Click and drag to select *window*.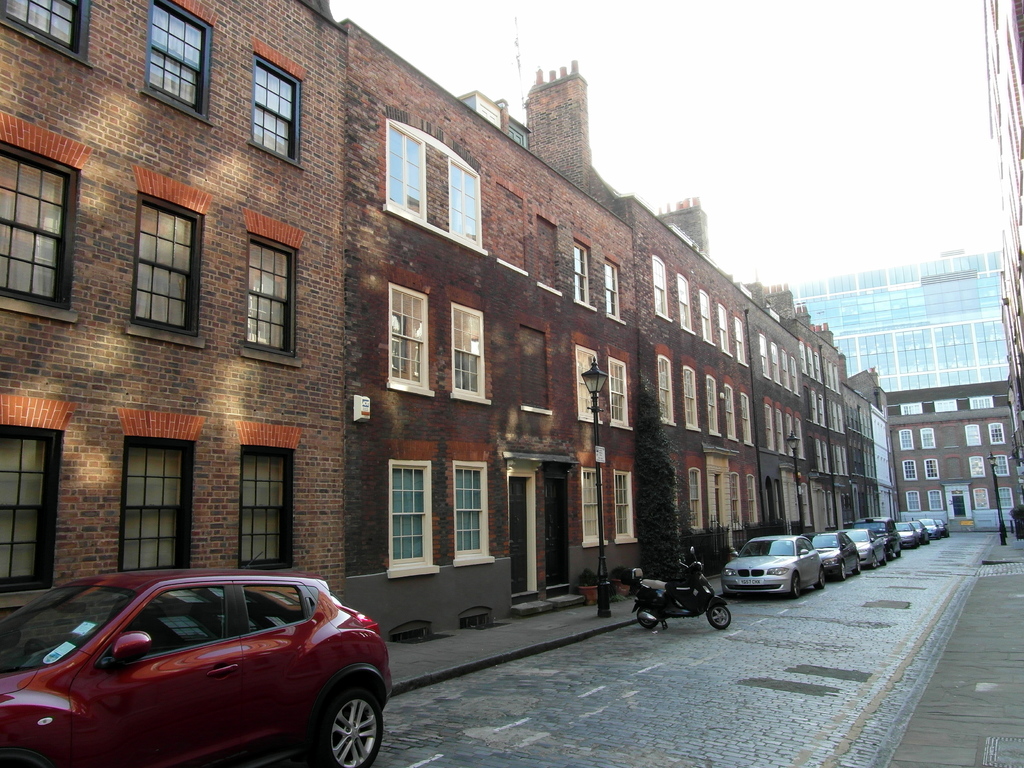
Selection: crop(609, 359, 626, 429).
